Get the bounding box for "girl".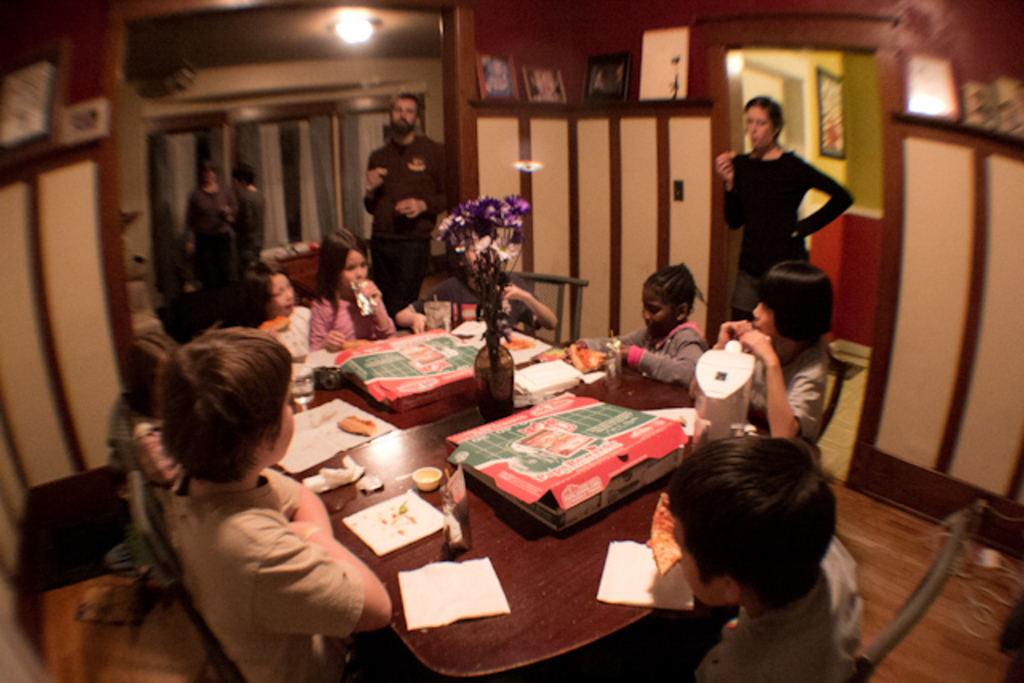
locate(315, 230, 392, 345).
